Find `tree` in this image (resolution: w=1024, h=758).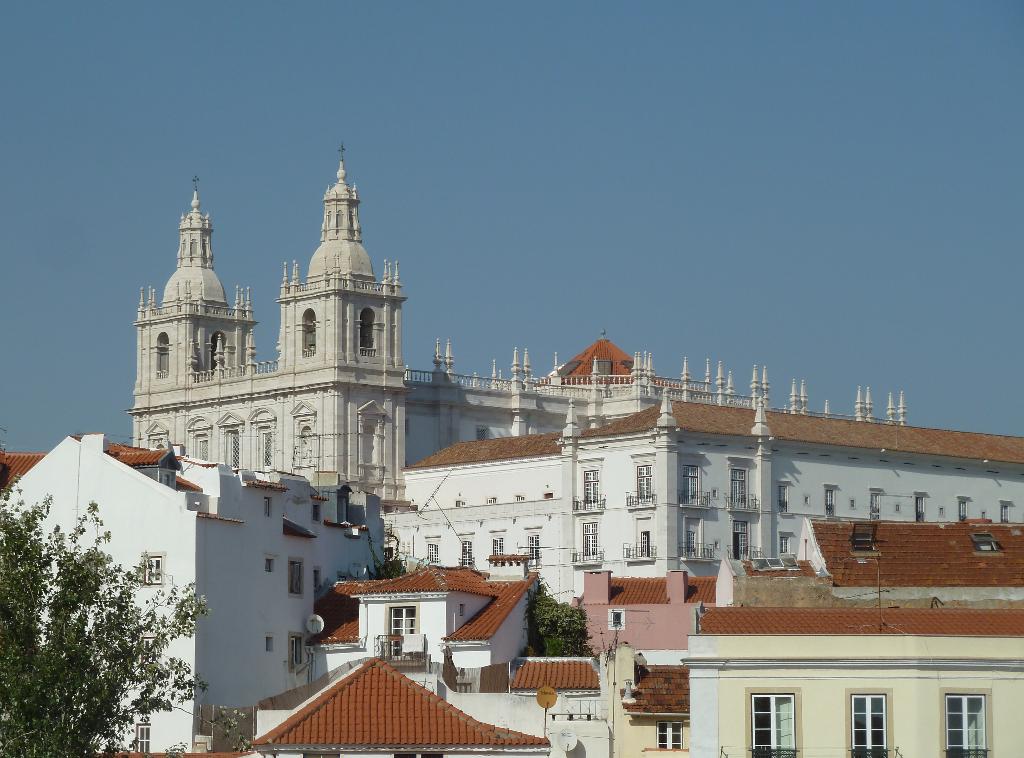
region(527, 577, 584, 656).
